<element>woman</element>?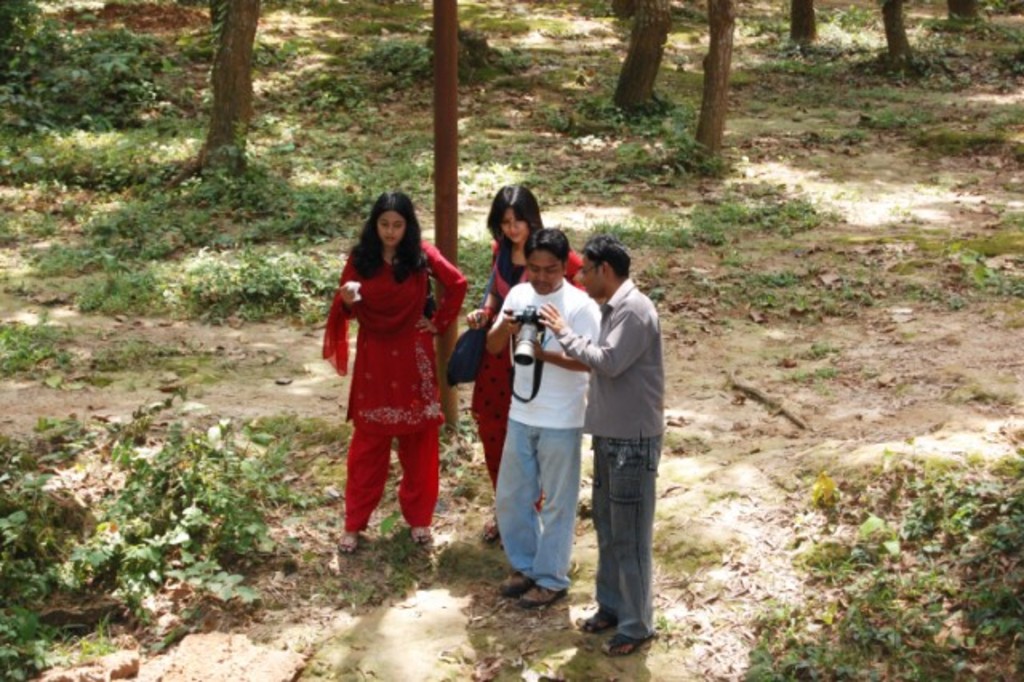
<box>317,175,467,546</box>
